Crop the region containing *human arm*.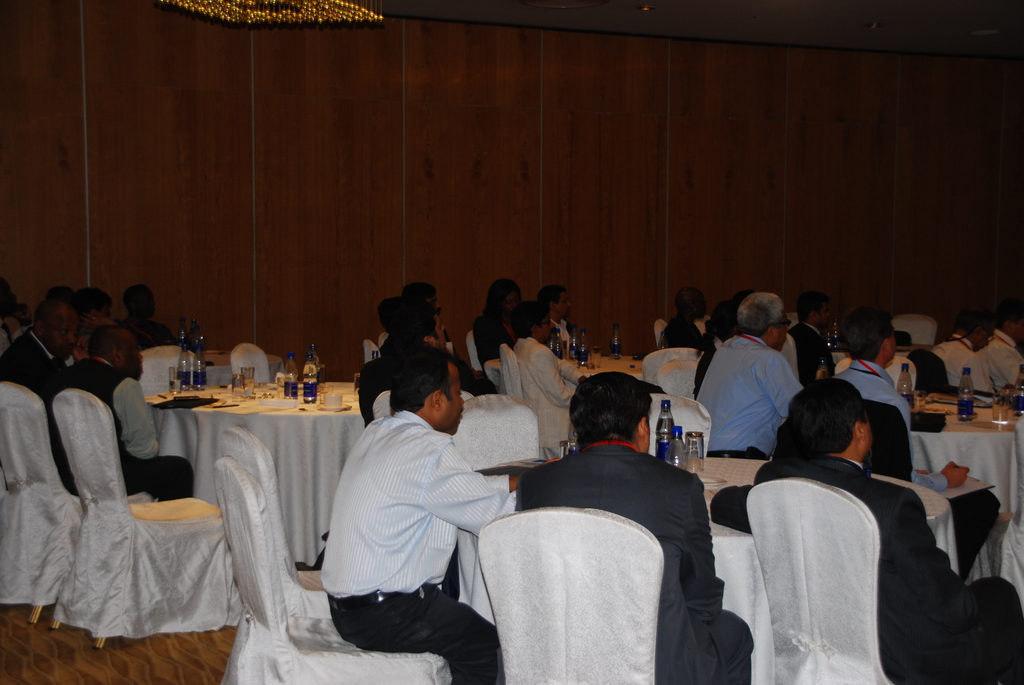
Crop region: left=535, top=345, right=582, bottom=410.
